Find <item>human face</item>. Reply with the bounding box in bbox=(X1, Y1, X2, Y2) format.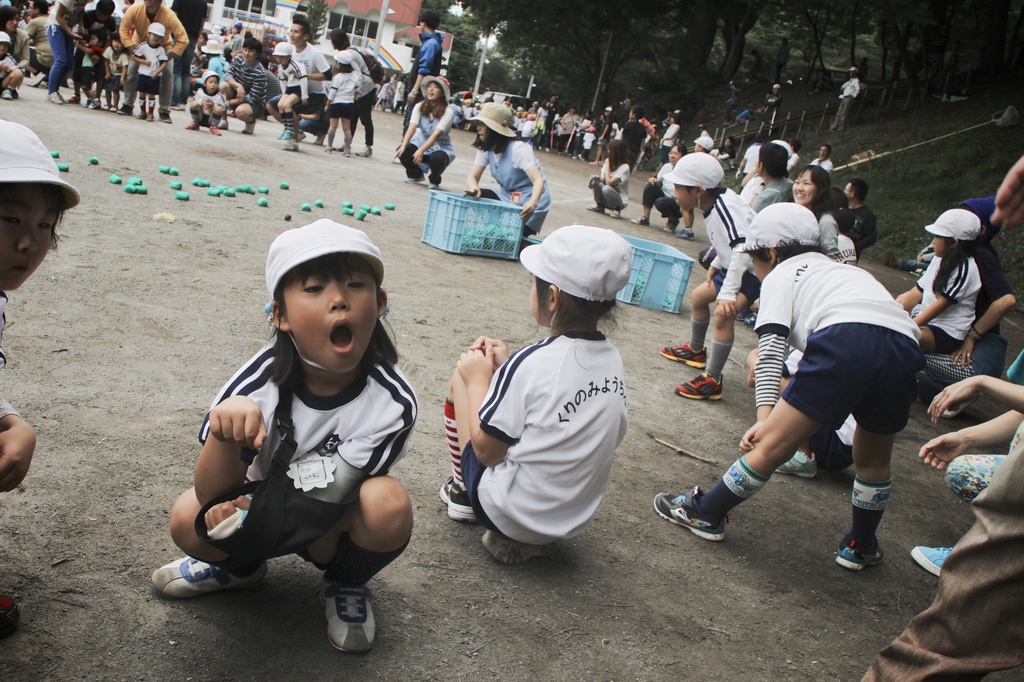
bbox=(847, 68, 855, 76).
